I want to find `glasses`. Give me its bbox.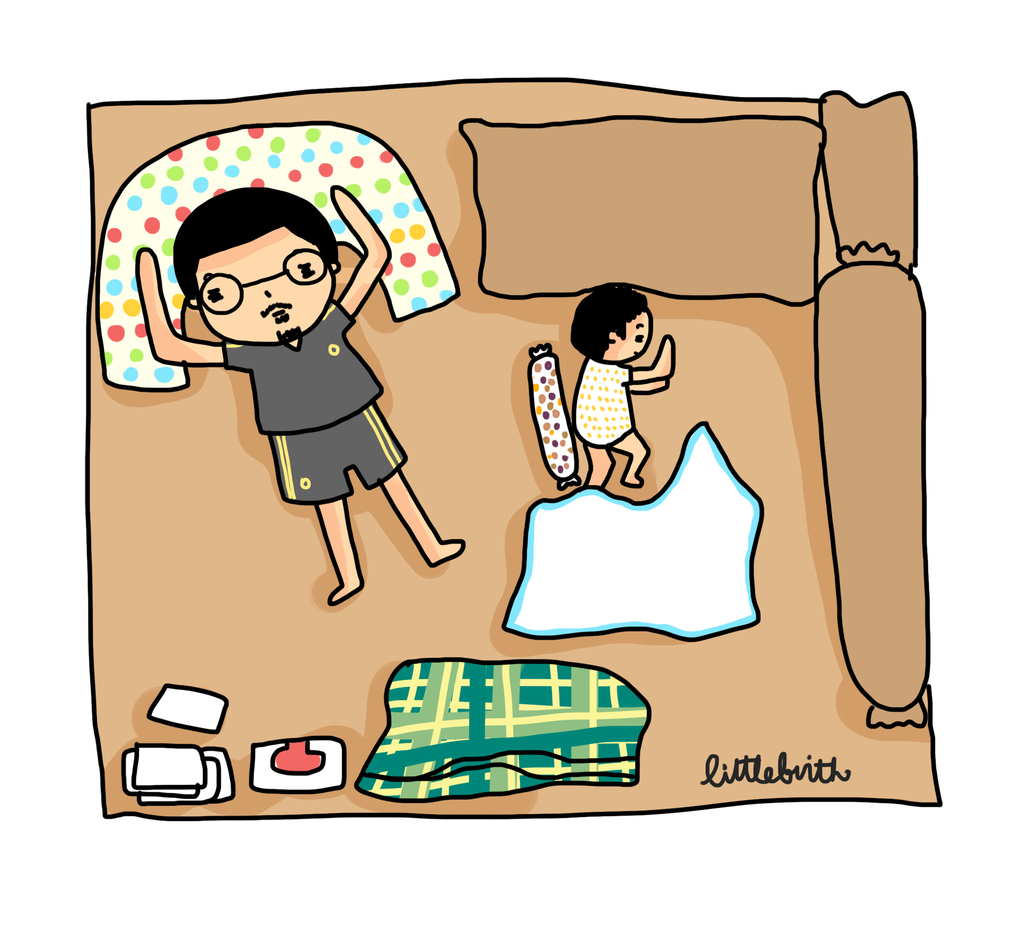
box=[192, 244, 335, 315].
